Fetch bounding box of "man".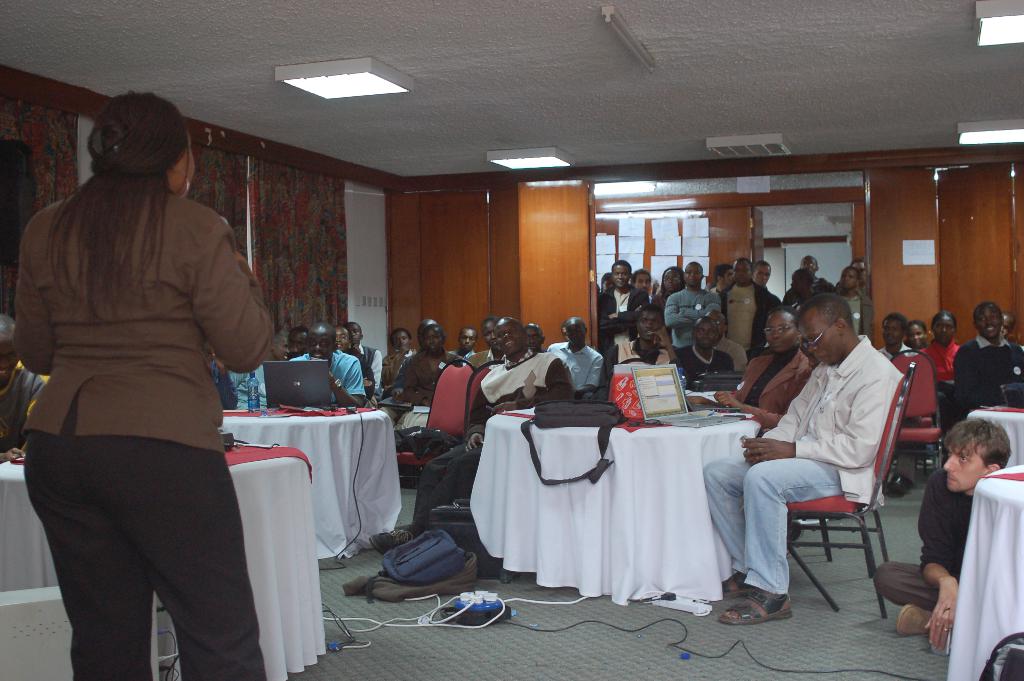
Bbox: BBox(390, 322, 454, 430).
